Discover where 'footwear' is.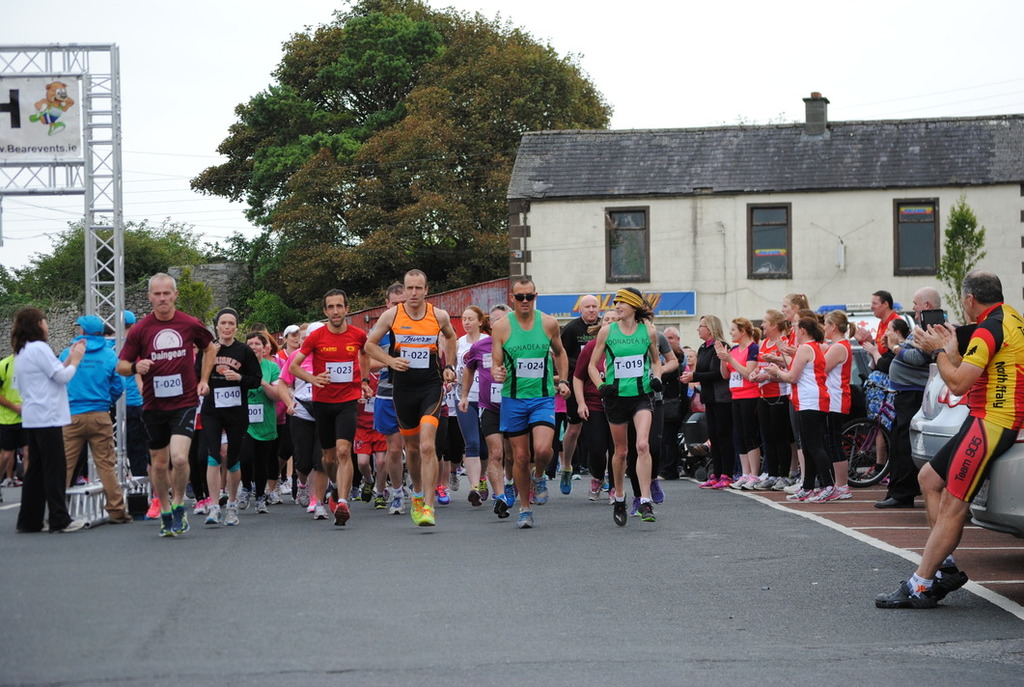
Discovered at 255/499/263/514.
